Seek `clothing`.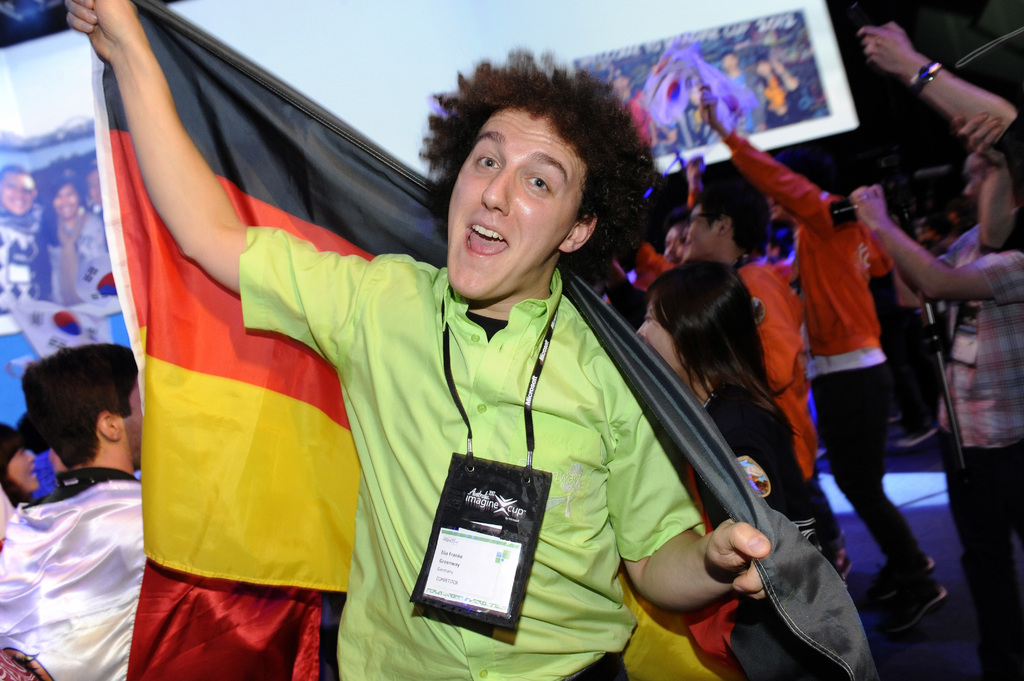
detection(239, 227, 706, 680).
